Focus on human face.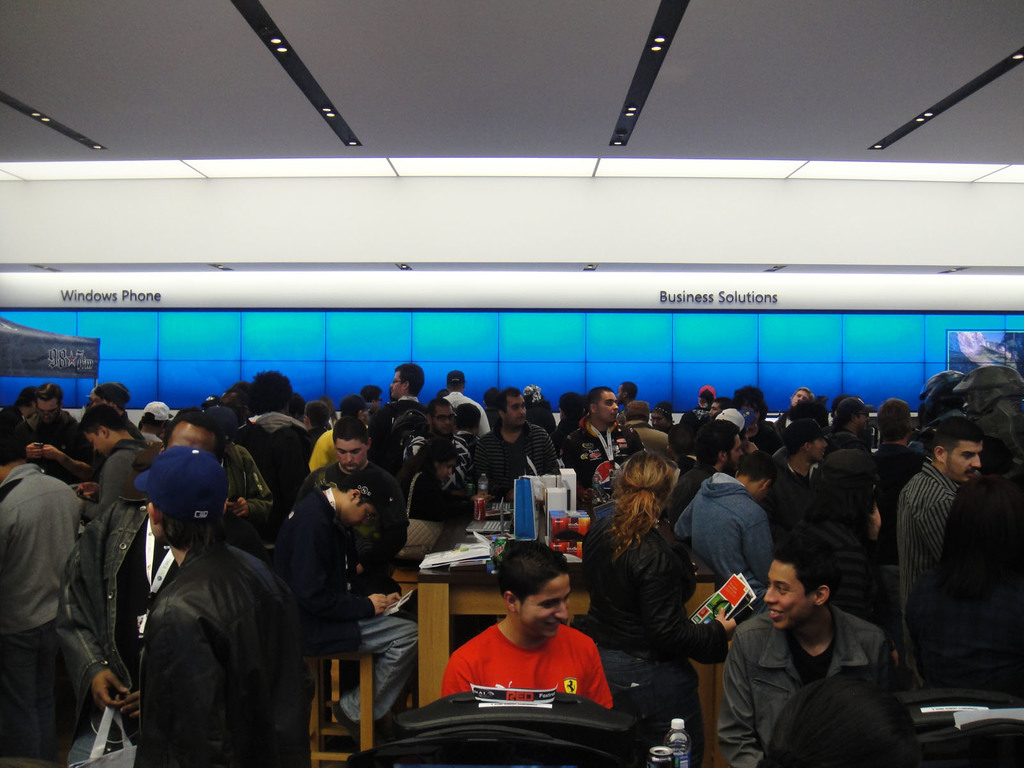
Focused at BBox(31, 392, 59, 428).
